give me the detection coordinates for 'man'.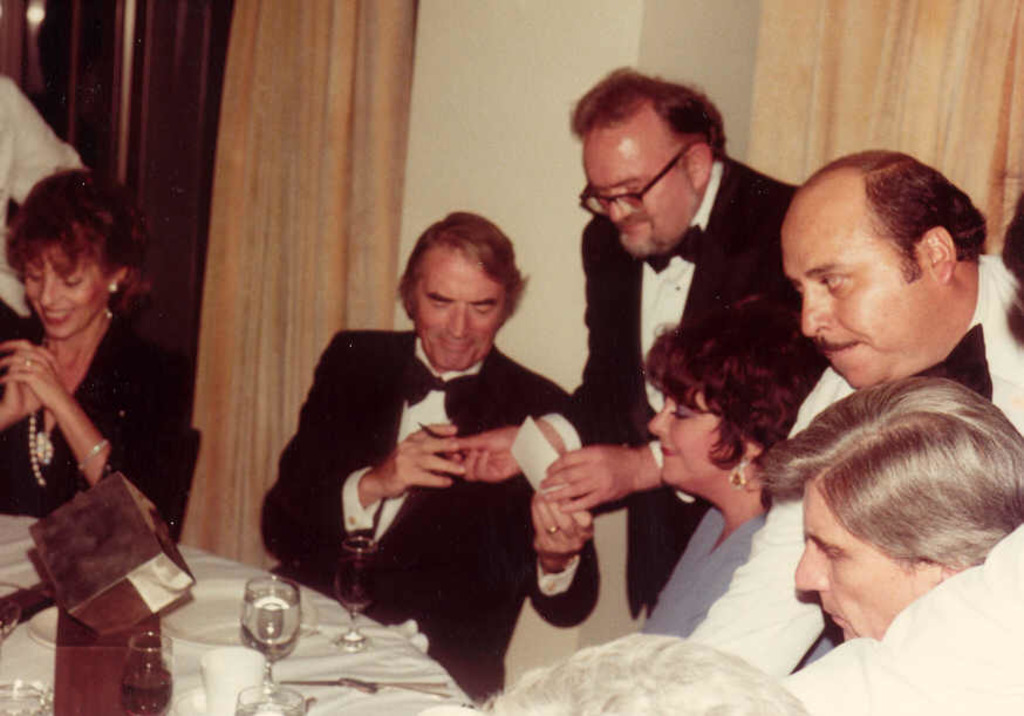
x1=254, y1=210, x2=603, y2=696.
